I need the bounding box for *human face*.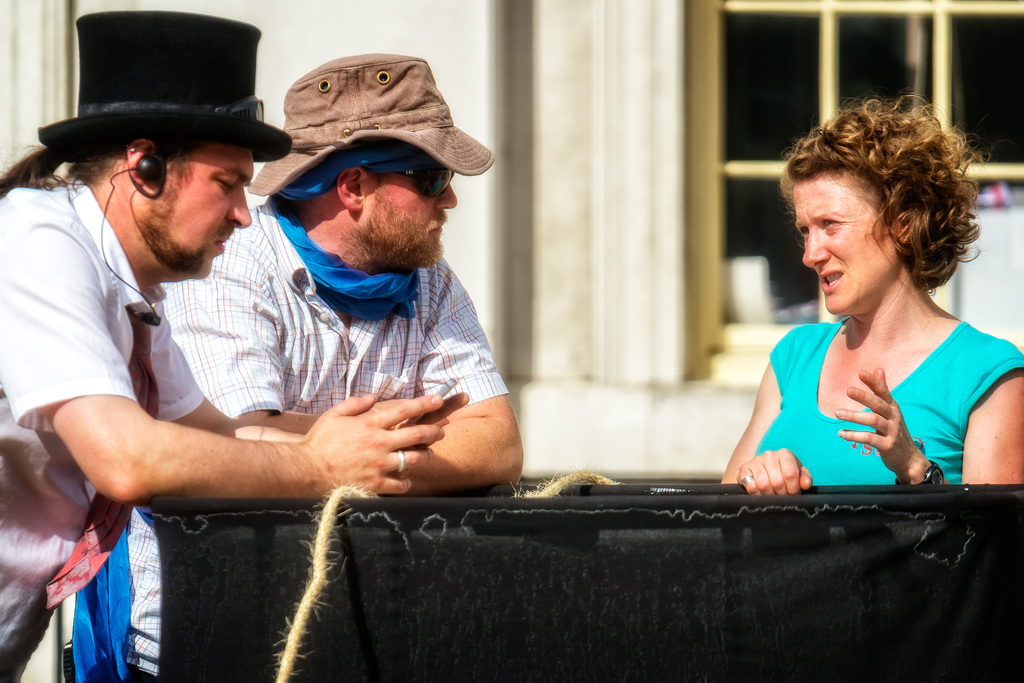
Here it is: [left=368, top=159, right=457, bottom=264].
